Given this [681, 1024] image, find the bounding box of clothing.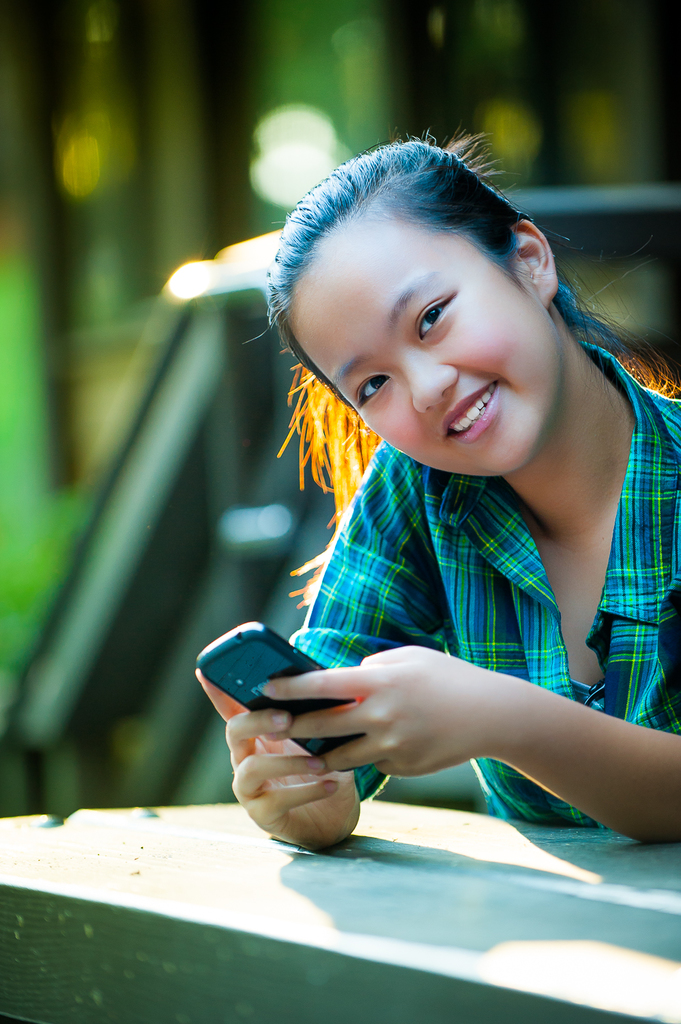
left=295, top=345, right=680, bottom=827.
